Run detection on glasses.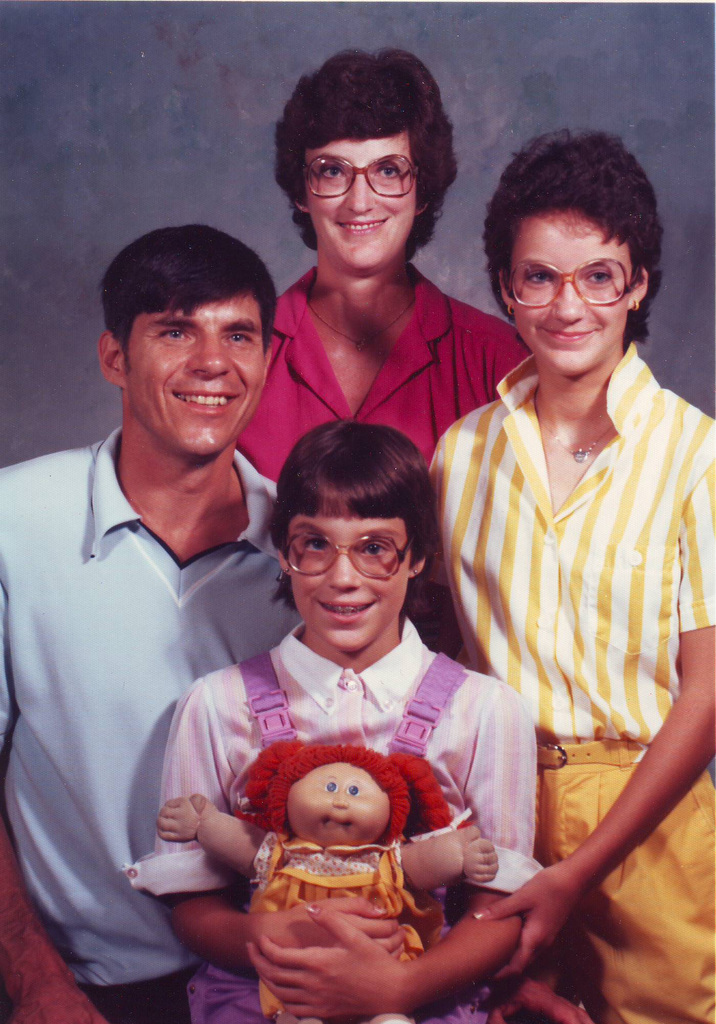
Result: 503,252,639,310.
